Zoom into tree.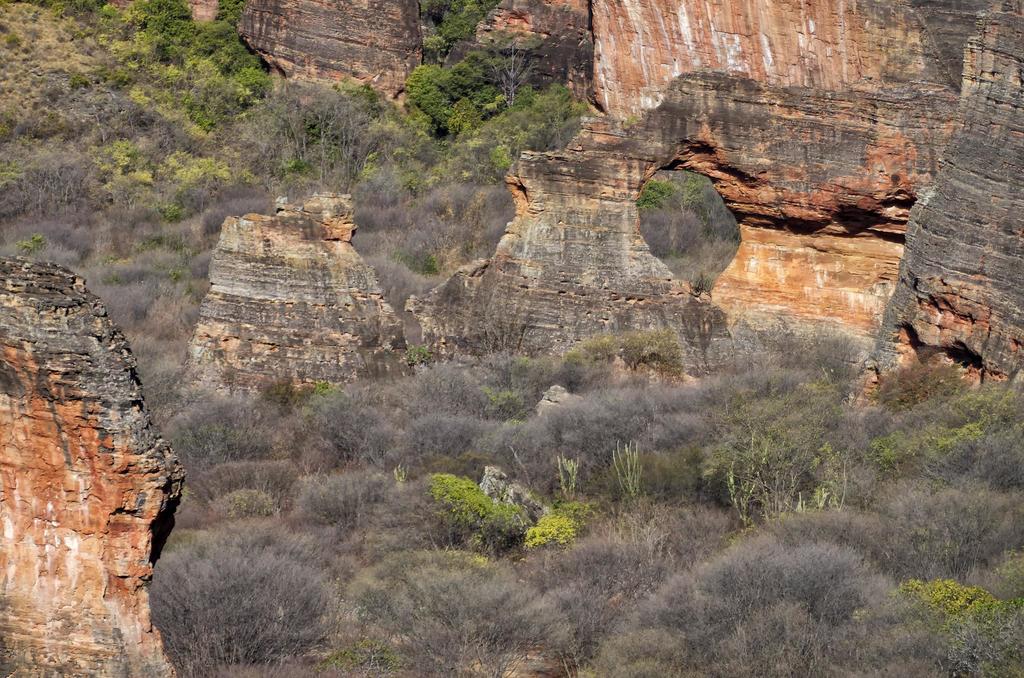
Zoom target: left=448, top=26, right=547, bottom=106.
